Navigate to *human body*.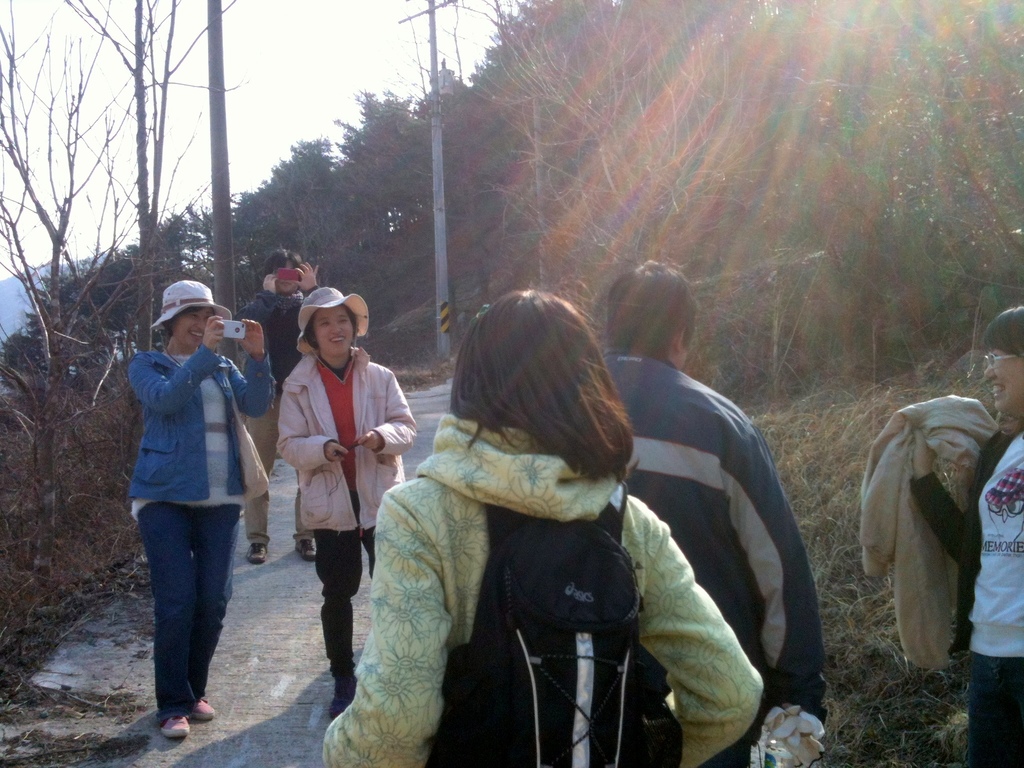
Navigation target: bbox(600, 348, 826, 767).
